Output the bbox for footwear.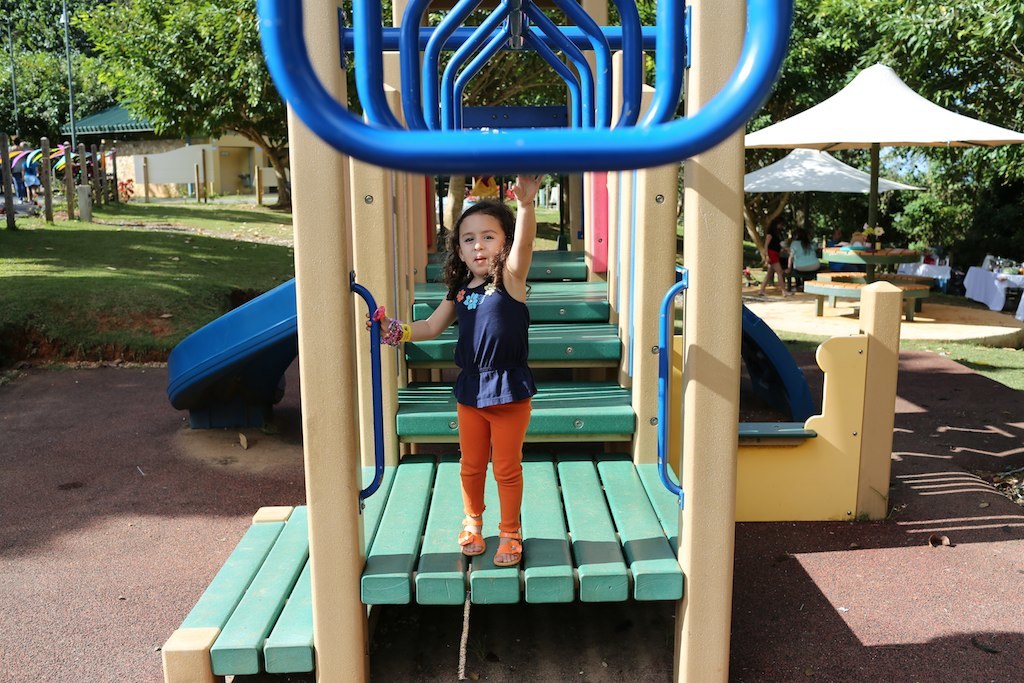
<region>454, 517, 484, 556</region>.
